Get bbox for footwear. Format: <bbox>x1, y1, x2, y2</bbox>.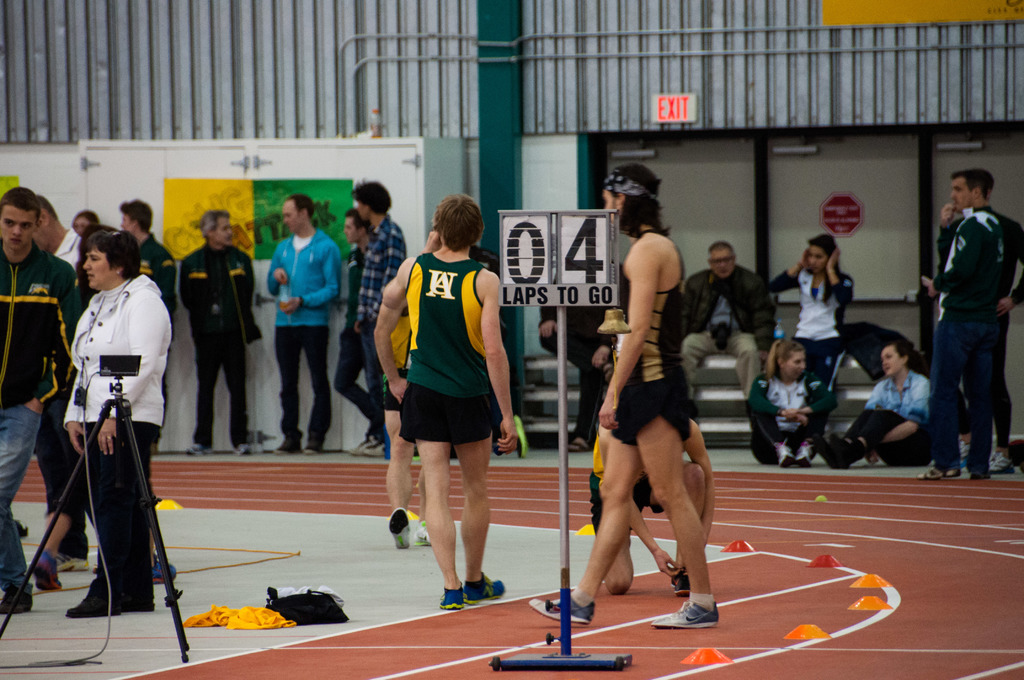
<bbox>984, 450, 1013, 475</bbox>.
